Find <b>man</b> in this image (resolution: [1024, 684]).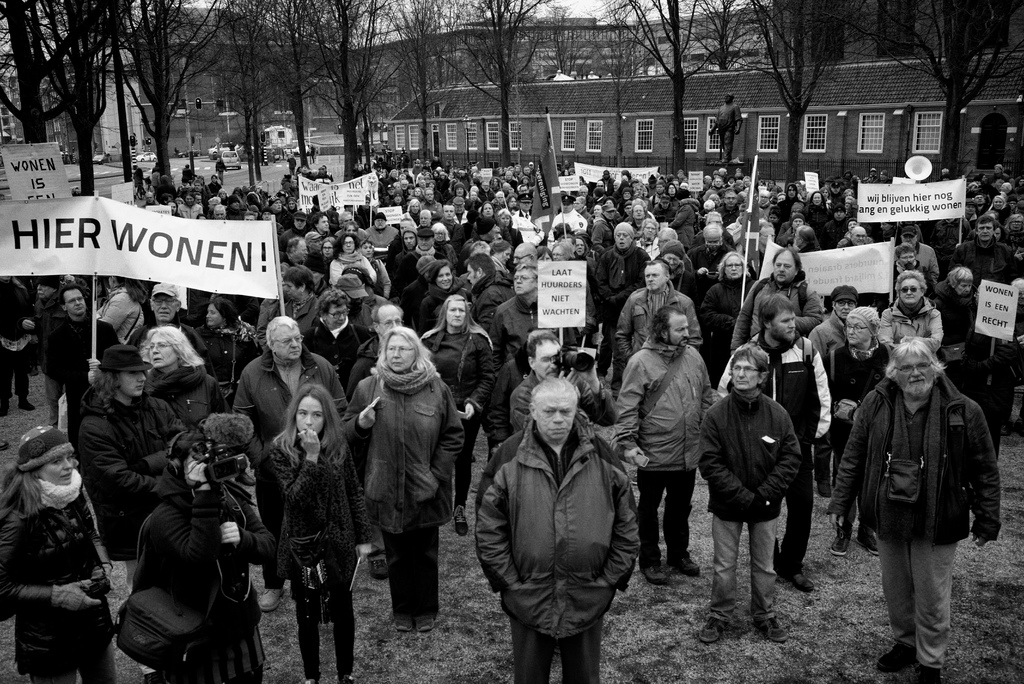
crop(284, 238, 314, 279).
